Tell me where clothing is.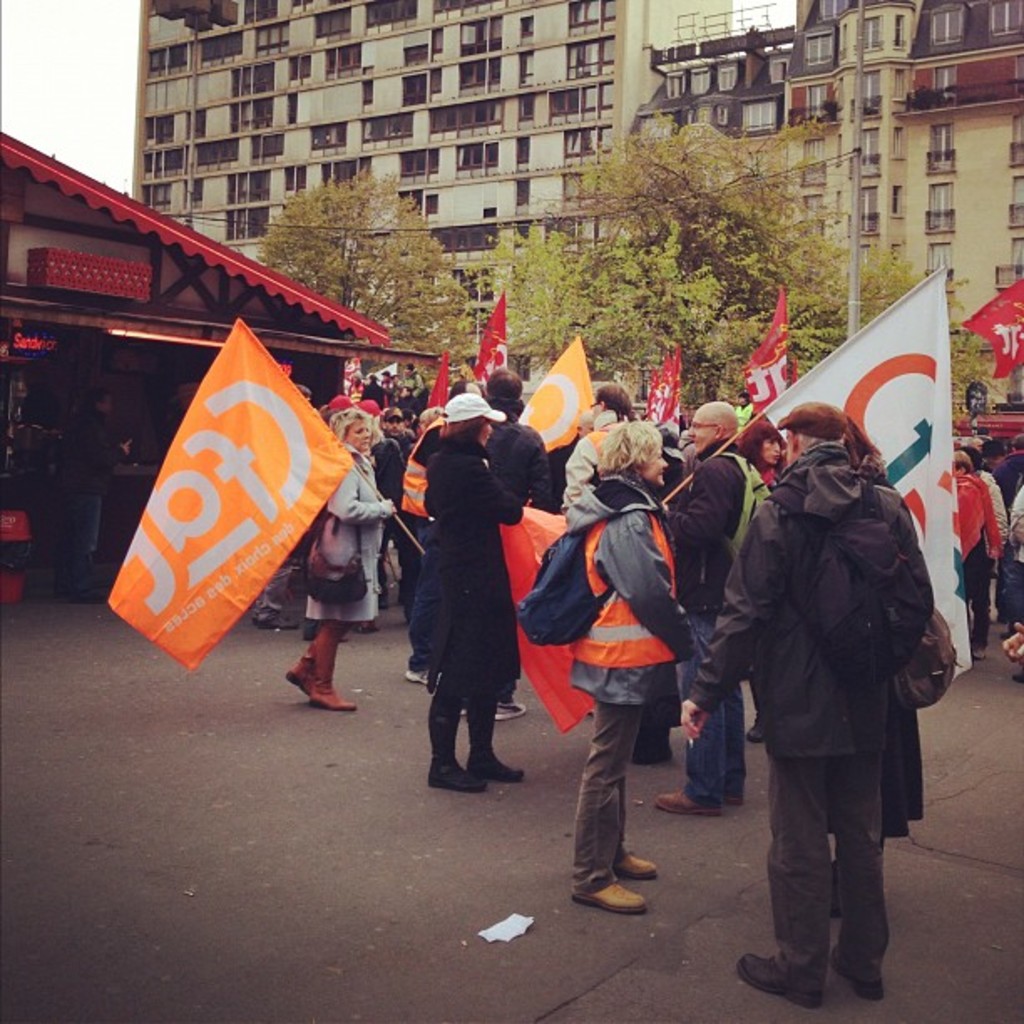
clothing is at <box>305,437,392,631</box>.
